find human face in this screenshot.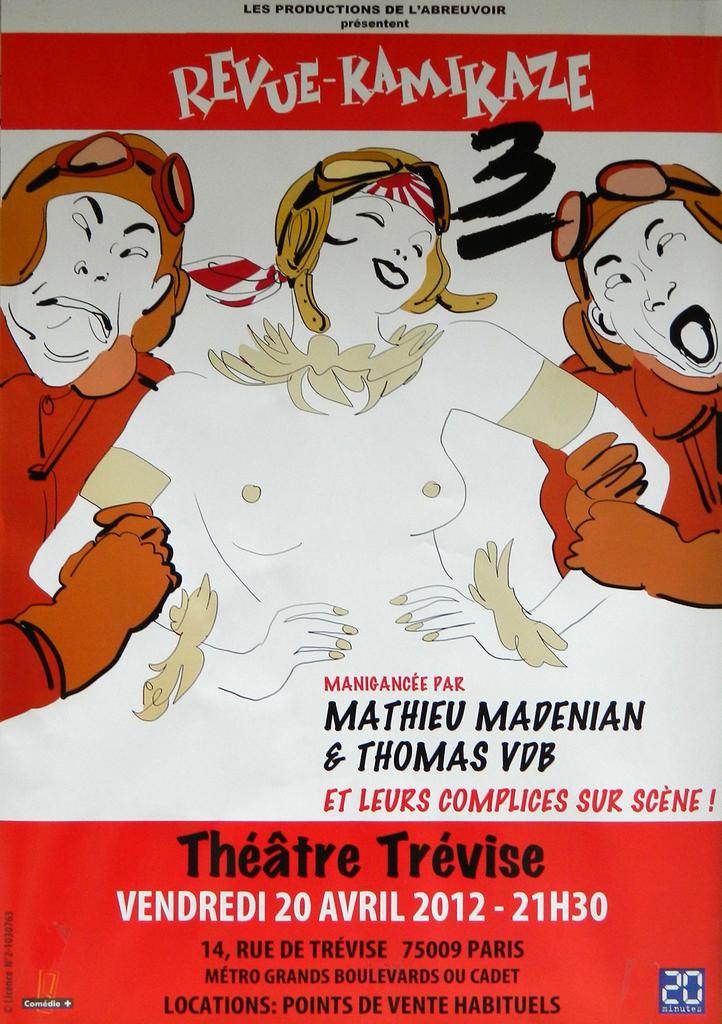
The bounding box for human face is 324, 177, 440, 300.
